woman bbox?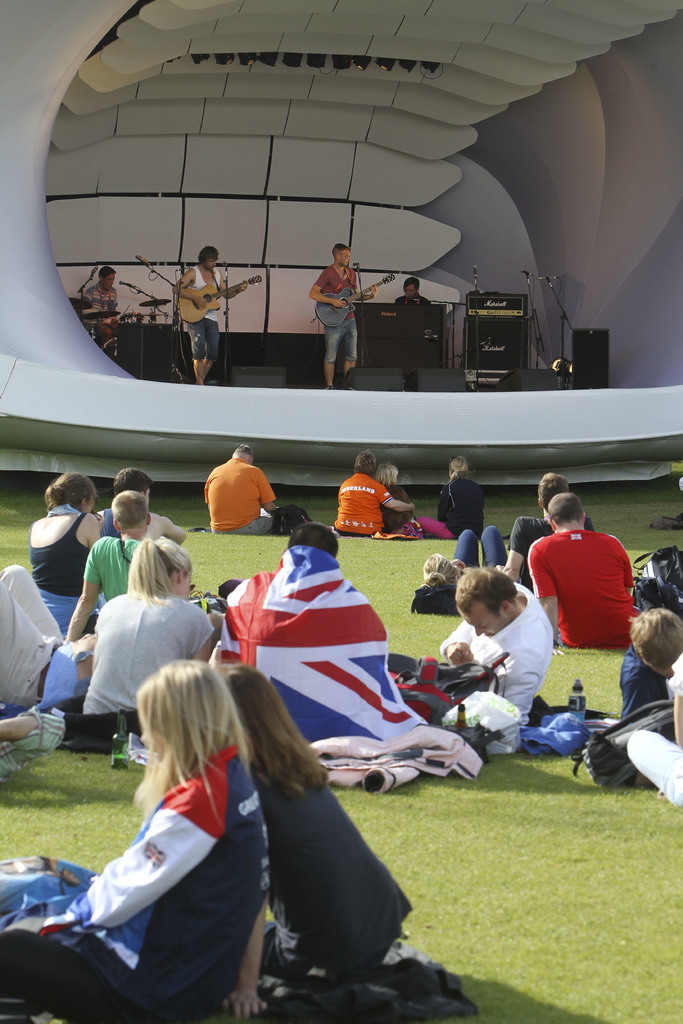
box(429, 456, 494, 540)
